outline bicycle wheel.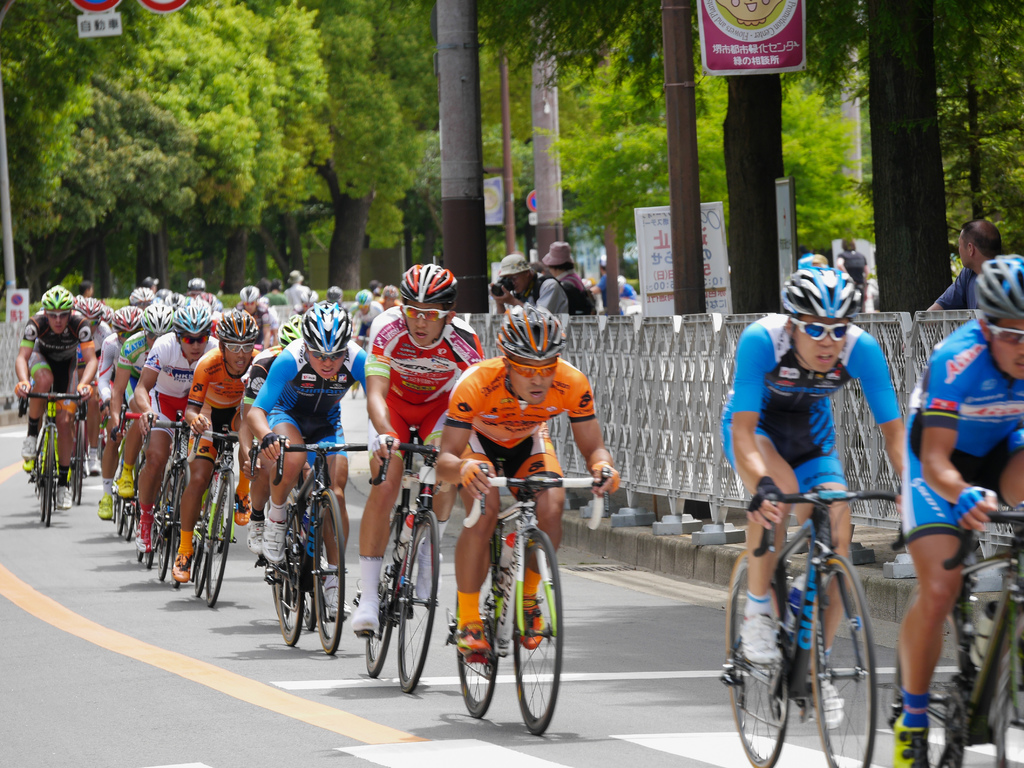
Outline: (167,458,189,593).
